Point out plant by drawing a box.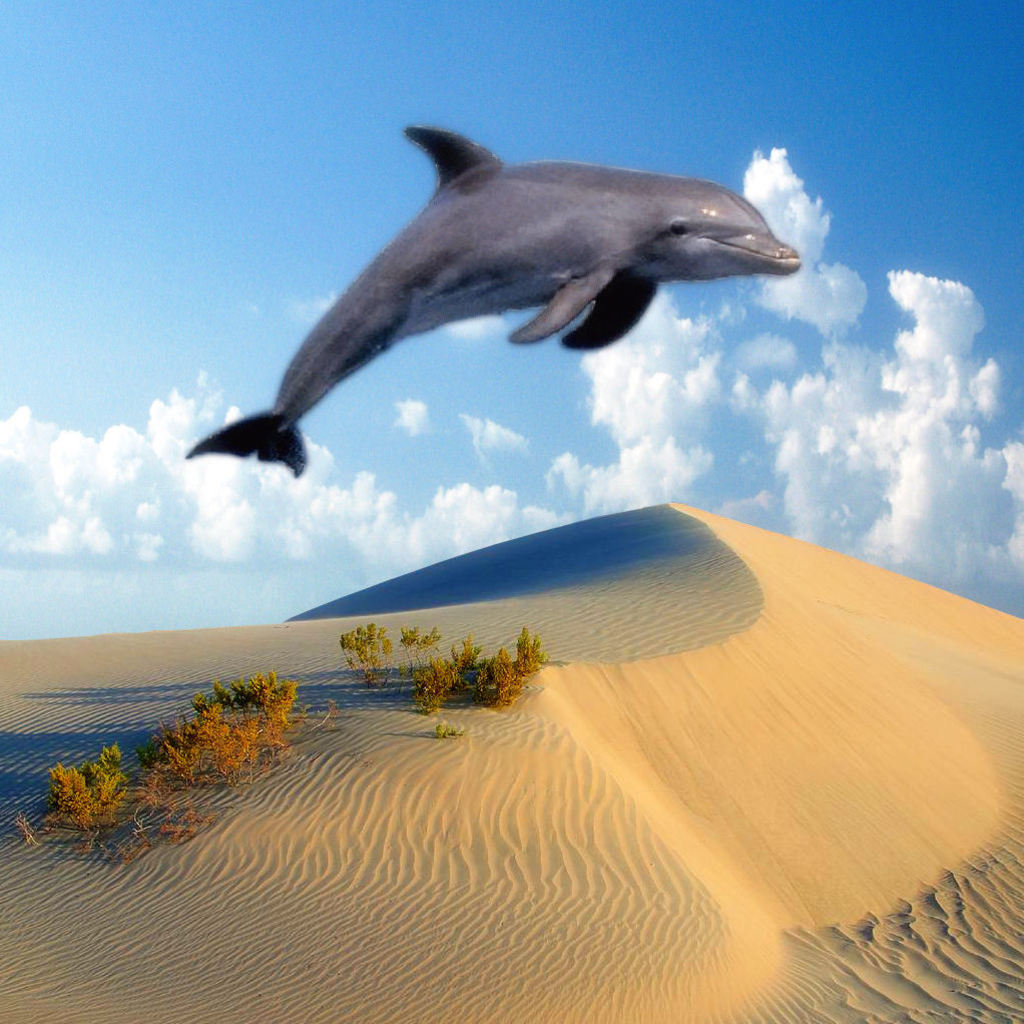
(451,633,485,679).
